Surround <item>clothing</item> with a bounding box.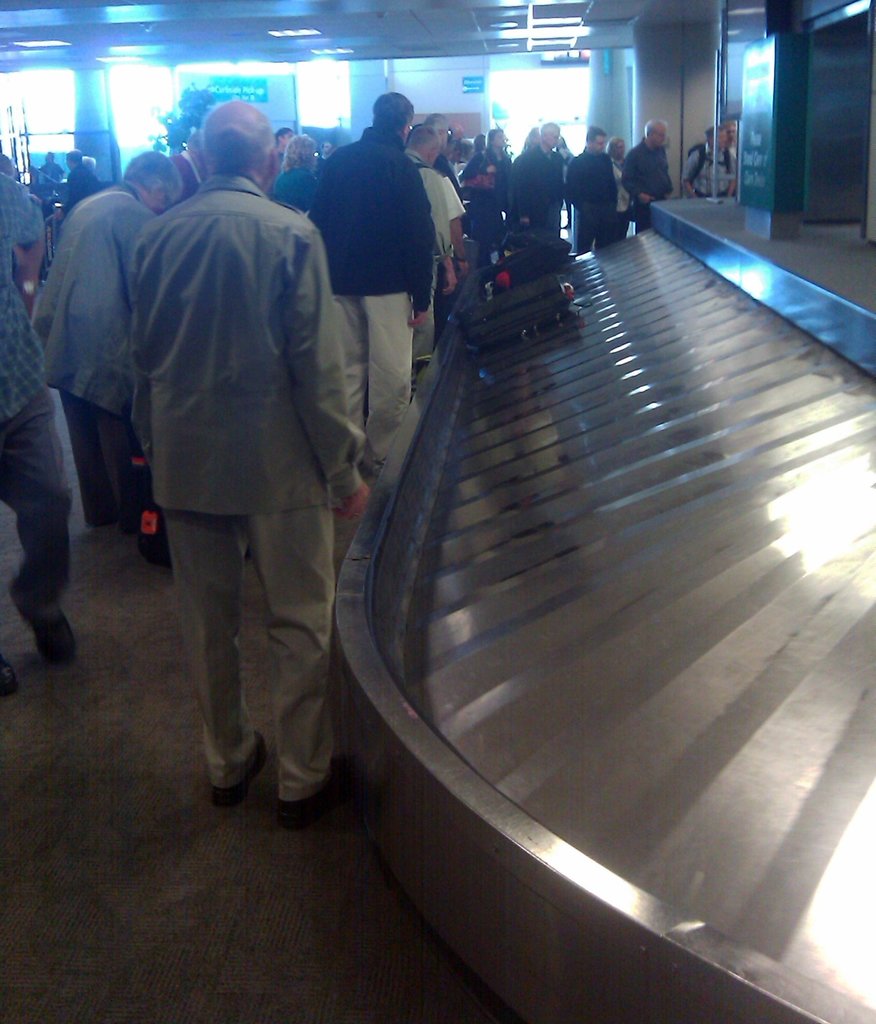
box=[302, 120, 440, 477].
